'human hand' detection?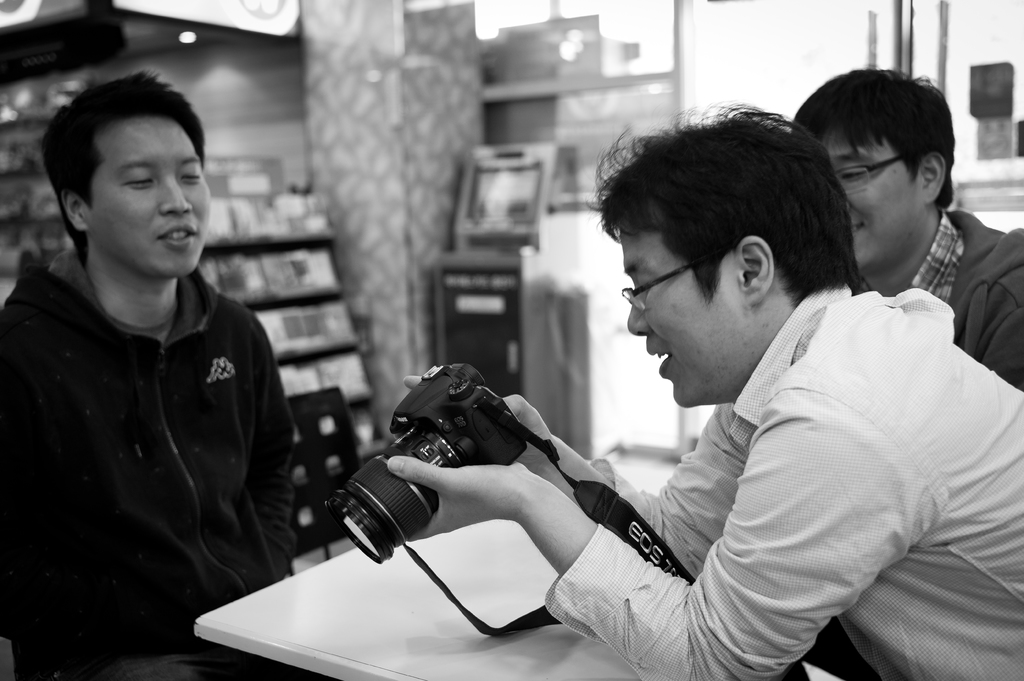
401, 434, 593, 586
